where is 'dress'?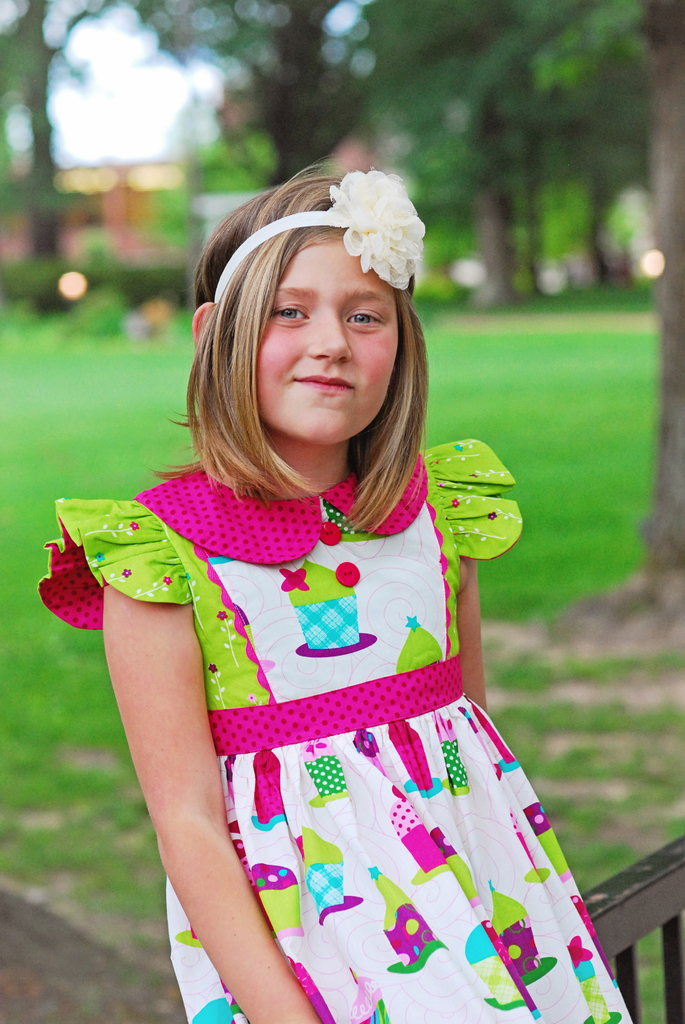
region(34, 436, 634, 1023).
